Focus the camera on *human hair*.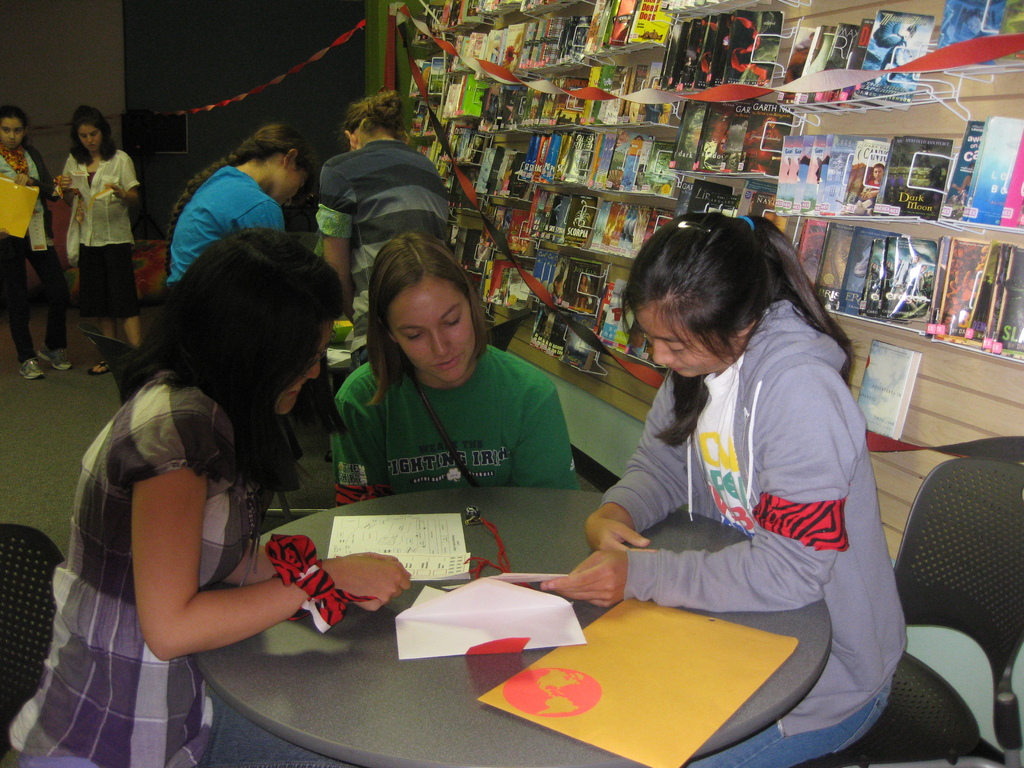
Focus region: (x1=68, y1=106, x2=118, y2=162).
